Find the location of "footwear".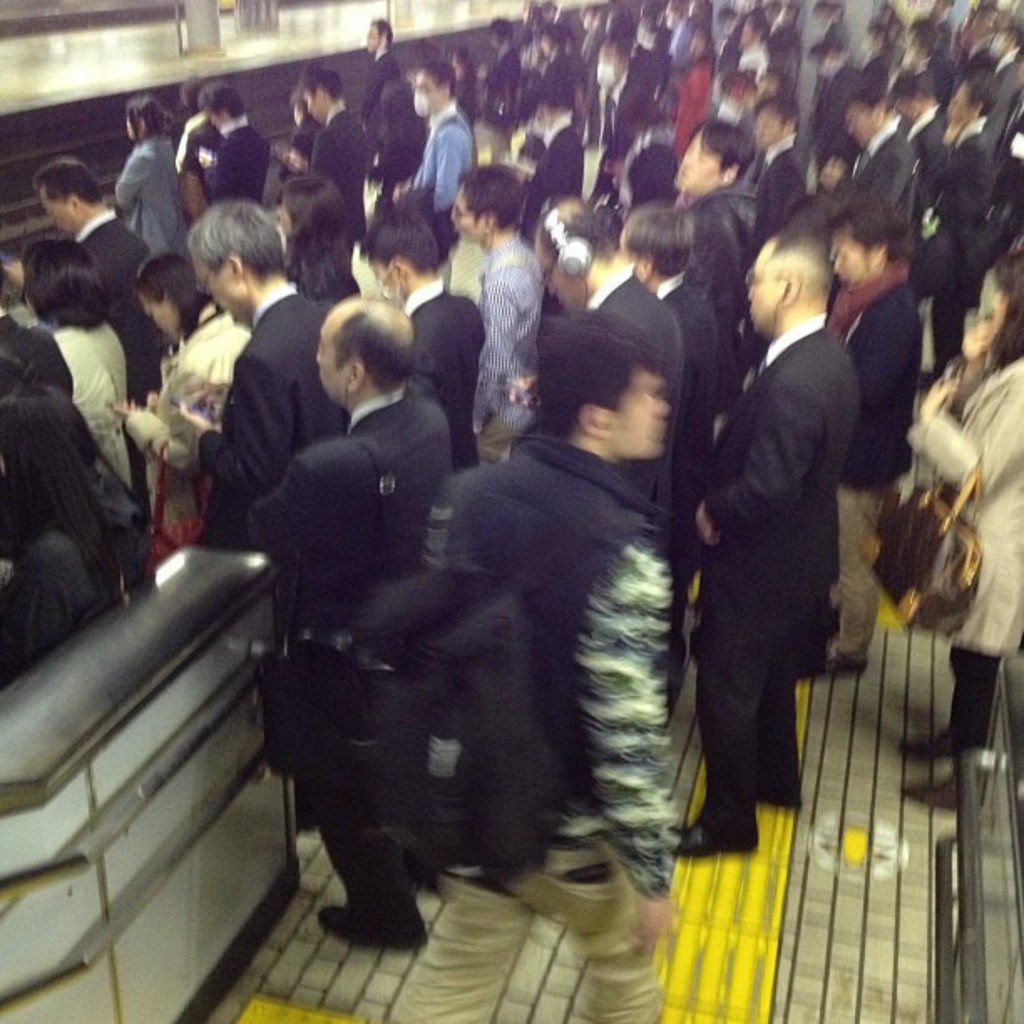
Location: [left=902, top=778, right=959, bottom=806].
